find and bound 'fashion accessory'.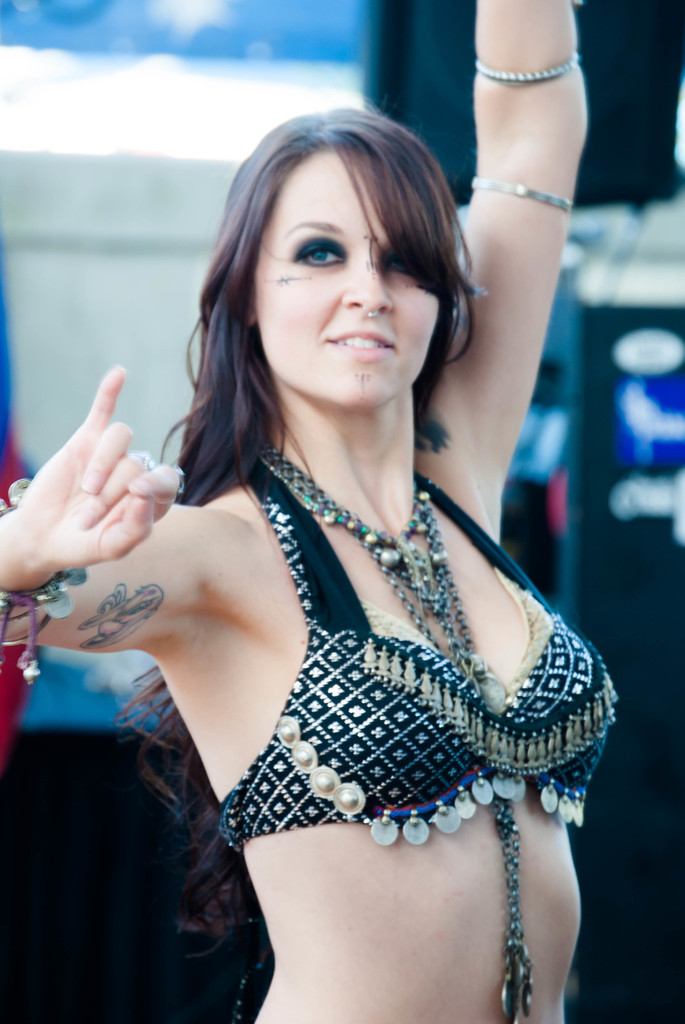
Bound: region(269, 451, 430, 605).
